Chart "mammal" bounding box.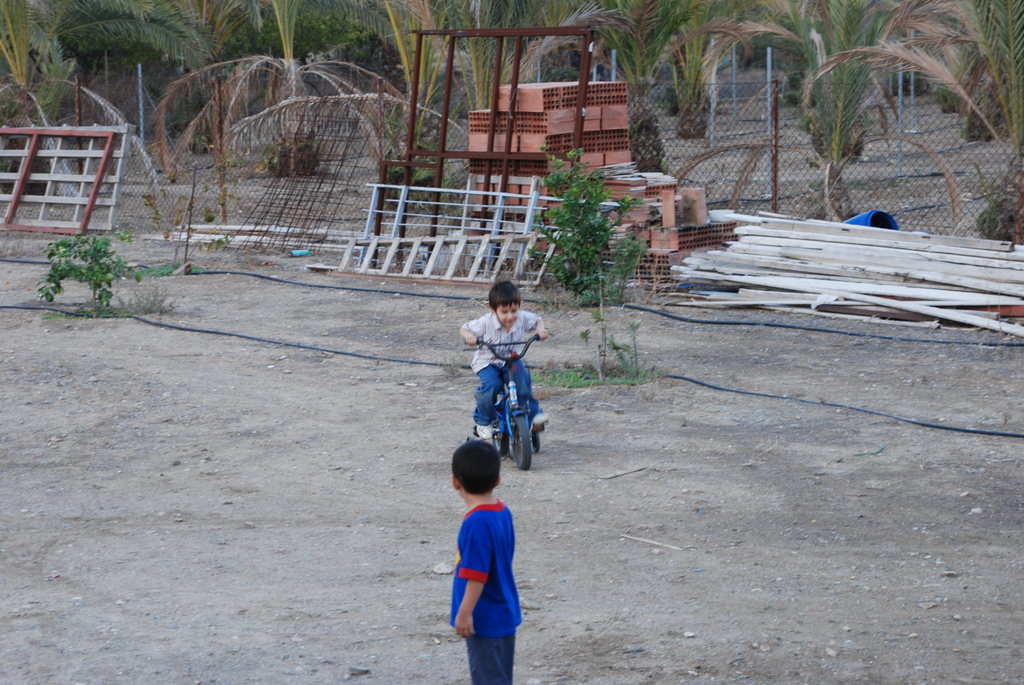
Charted: <box>451,439,522,683</box>.
